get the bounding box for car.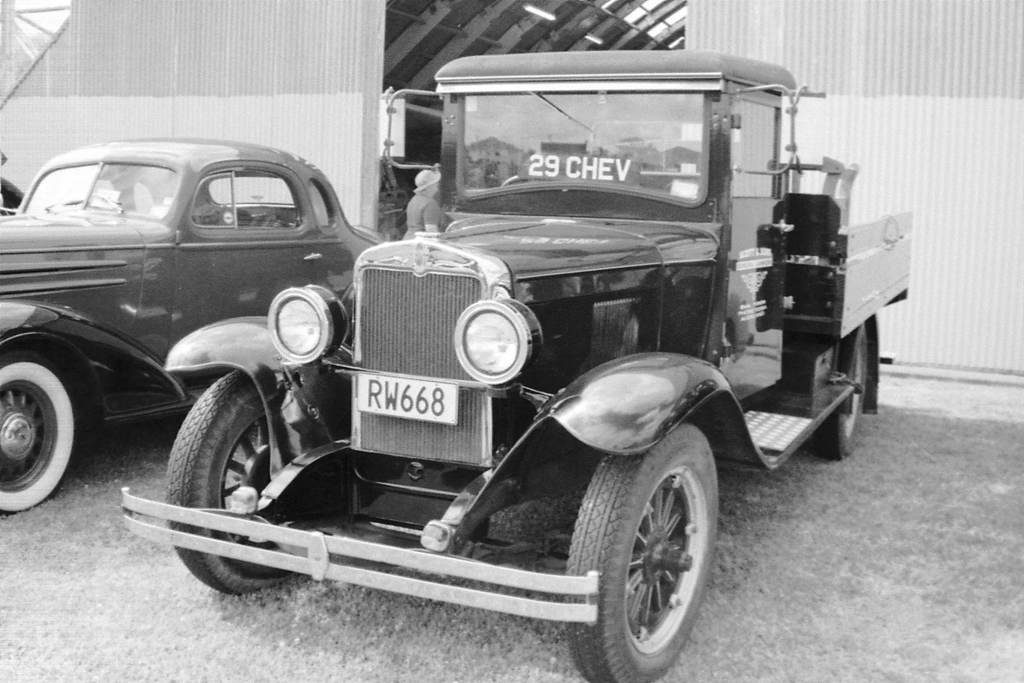
Rect(0, 135, 392, 522).
